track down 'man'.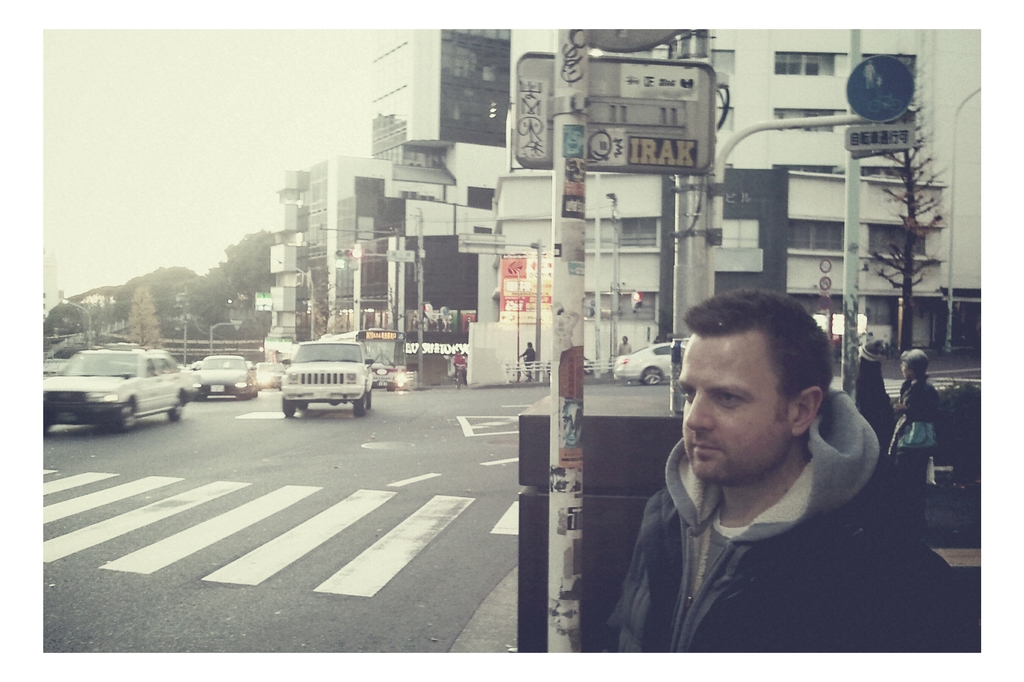
Tracked to (left=452, top=349, right=465, bottom=378).
